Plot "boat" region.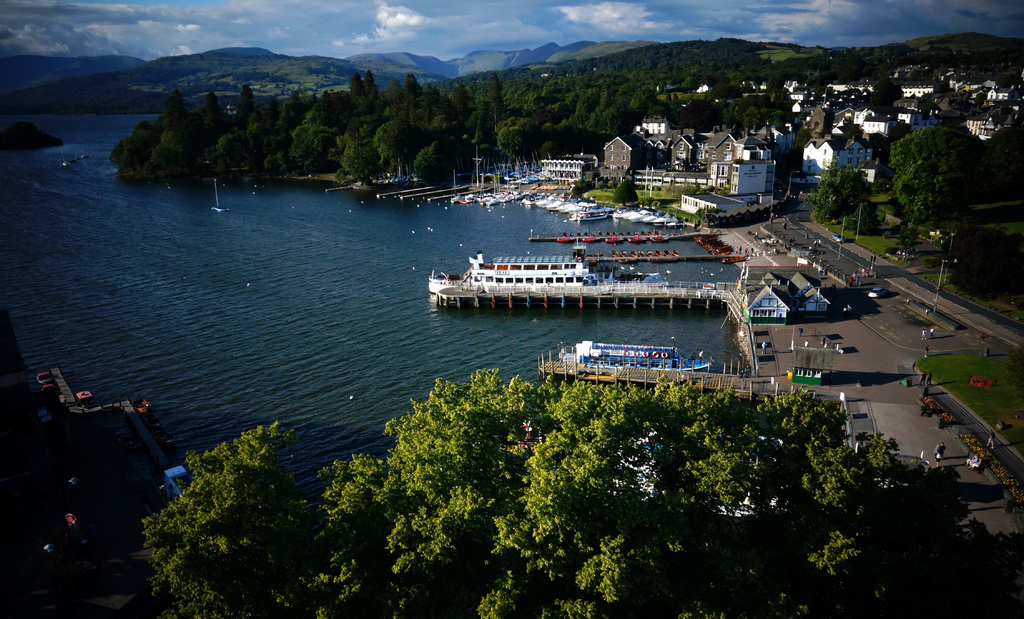
Plotted at detection(561, 238, 568, 239).
